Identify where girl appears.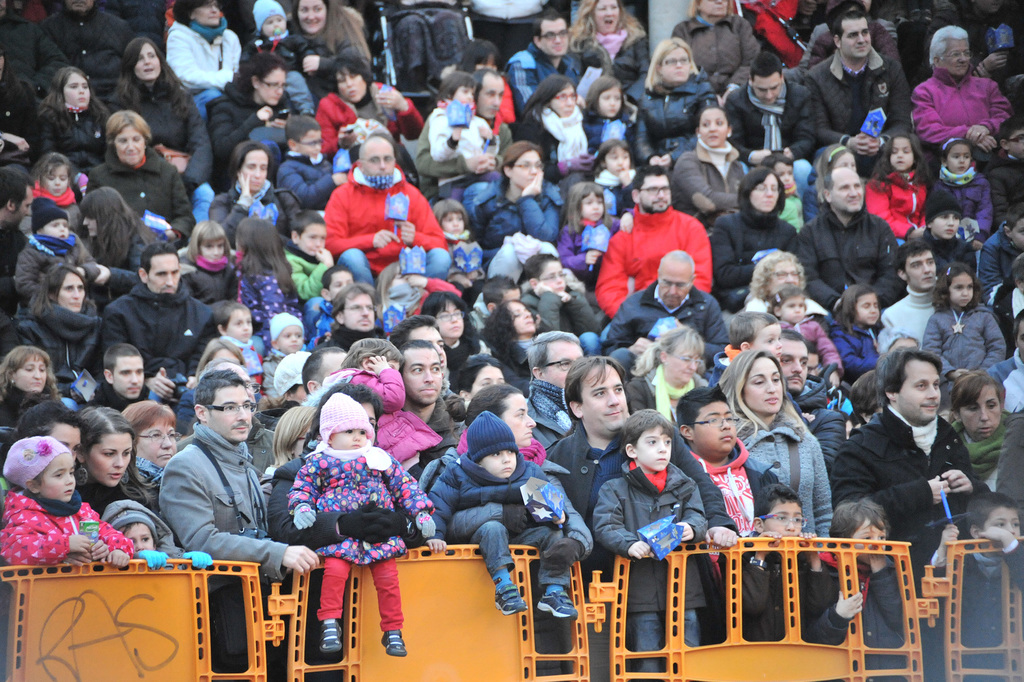
Appears at (769, 285, 843, 362).
